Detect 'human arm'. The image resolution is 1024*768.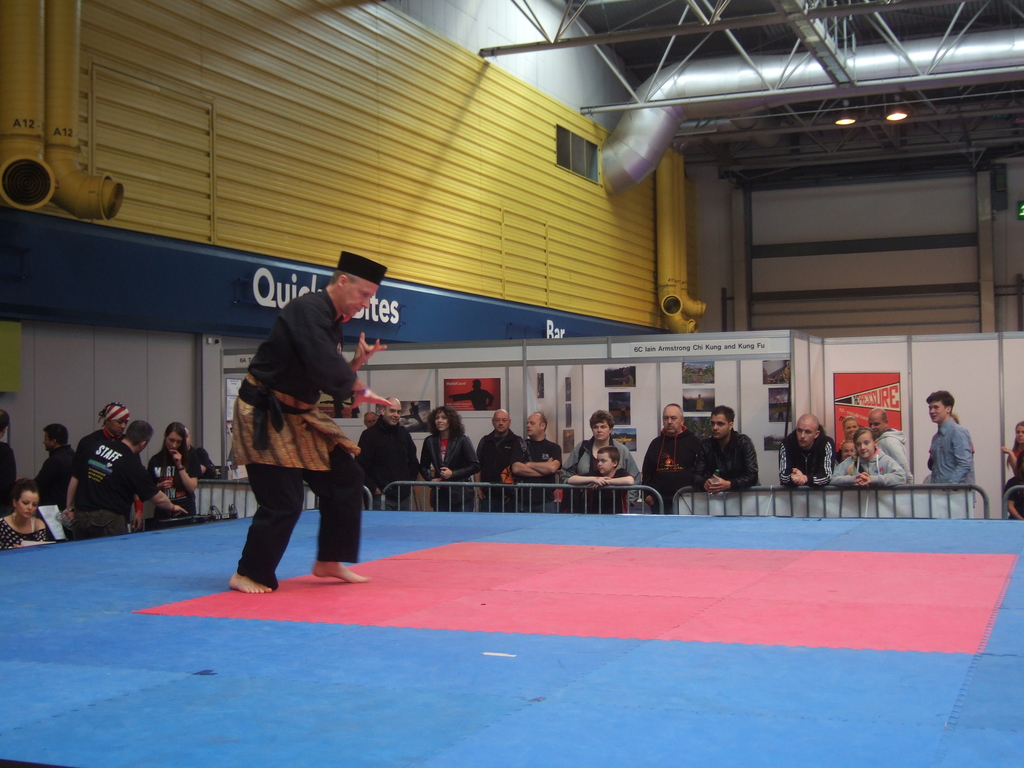
840:458:865:479.
